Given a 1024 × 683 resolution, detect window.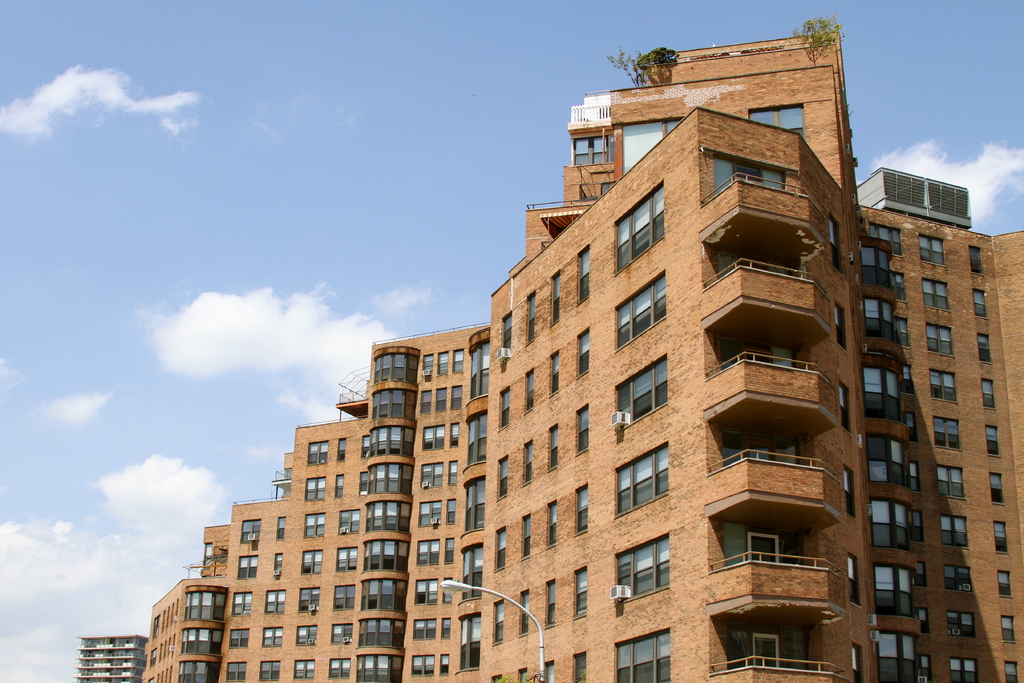
pyautogui.locateOnScreen(577, 572, 588, 620).
